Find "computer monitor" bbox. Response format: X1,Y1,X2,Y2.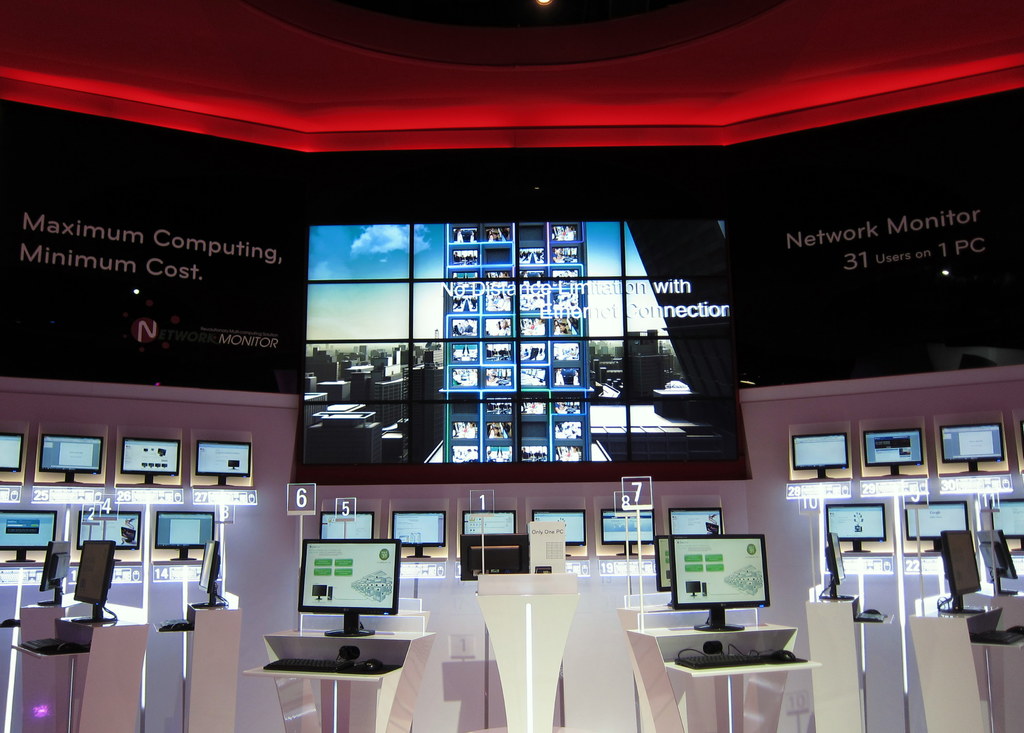
44,431,102,475.
